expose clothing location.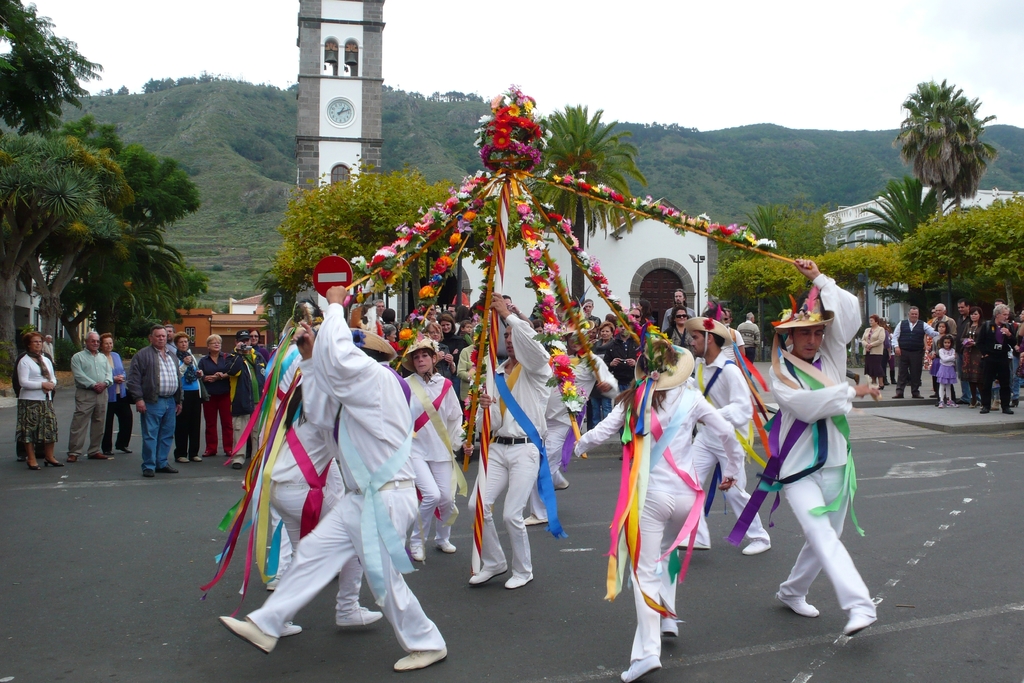
Exposed at 988, 321, 1017, 401.
